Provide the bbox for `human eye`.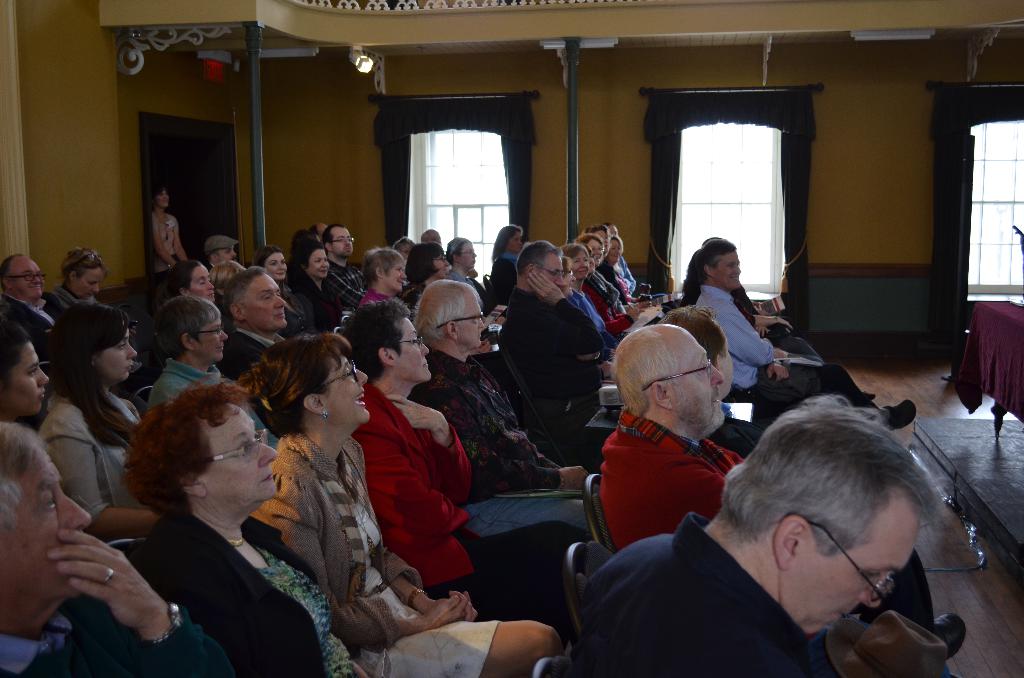
detection(282, 259, 286, 264).
